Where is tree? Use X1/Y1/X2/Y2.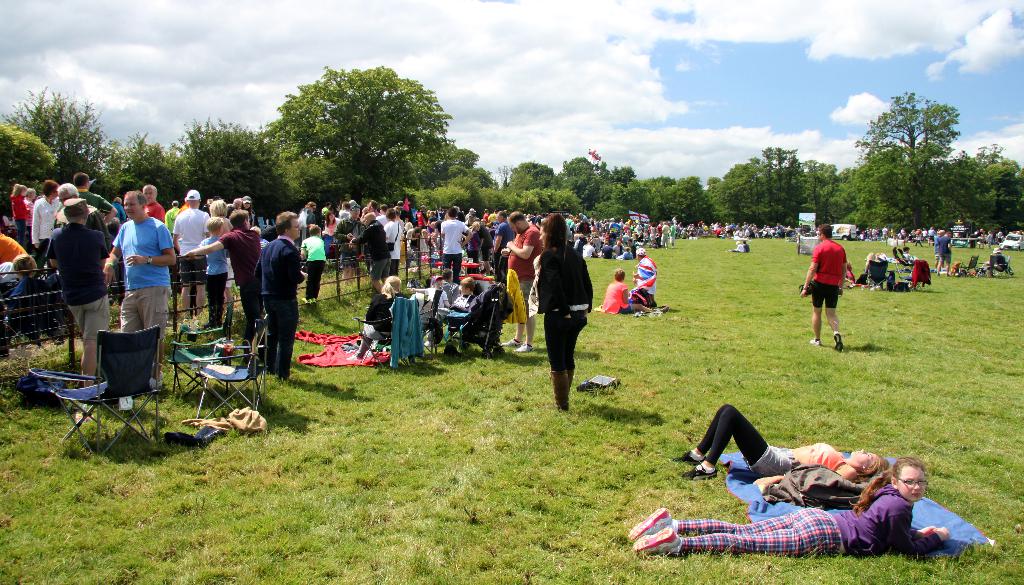
767/144/971/216.
